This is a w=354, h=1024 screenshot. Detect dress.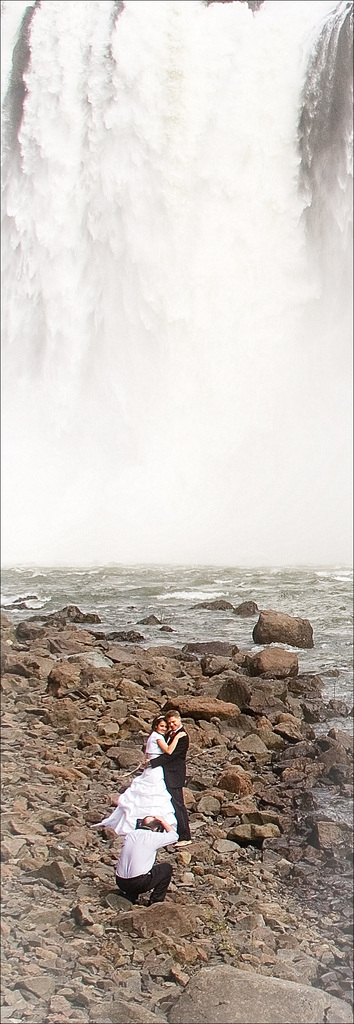
96 732 173 833.
